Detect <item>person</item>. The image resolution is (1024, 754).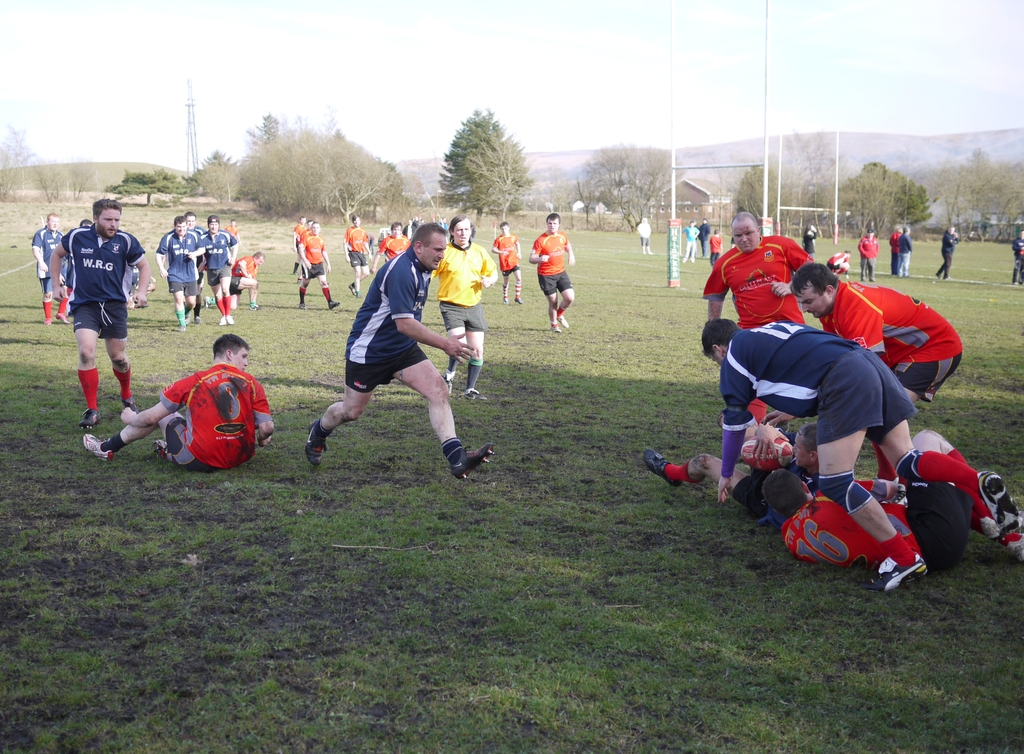
pyautogui.locateOnScreen(419, 208, 490, 402).
